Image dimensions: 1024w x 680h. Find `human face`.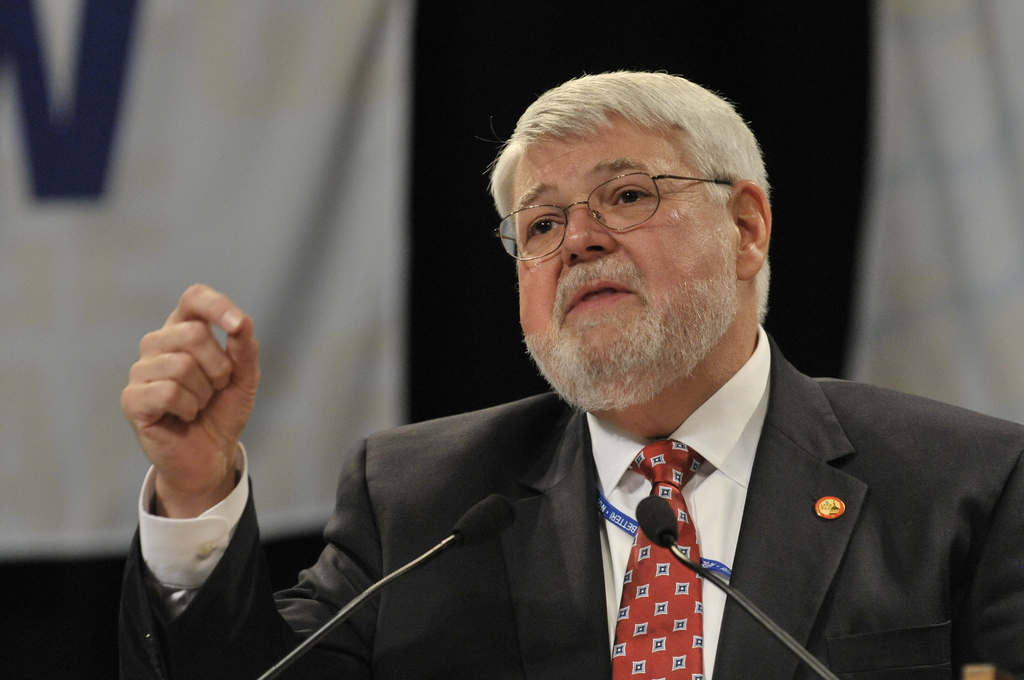
<region>516, 115, 735, 409</region>.
